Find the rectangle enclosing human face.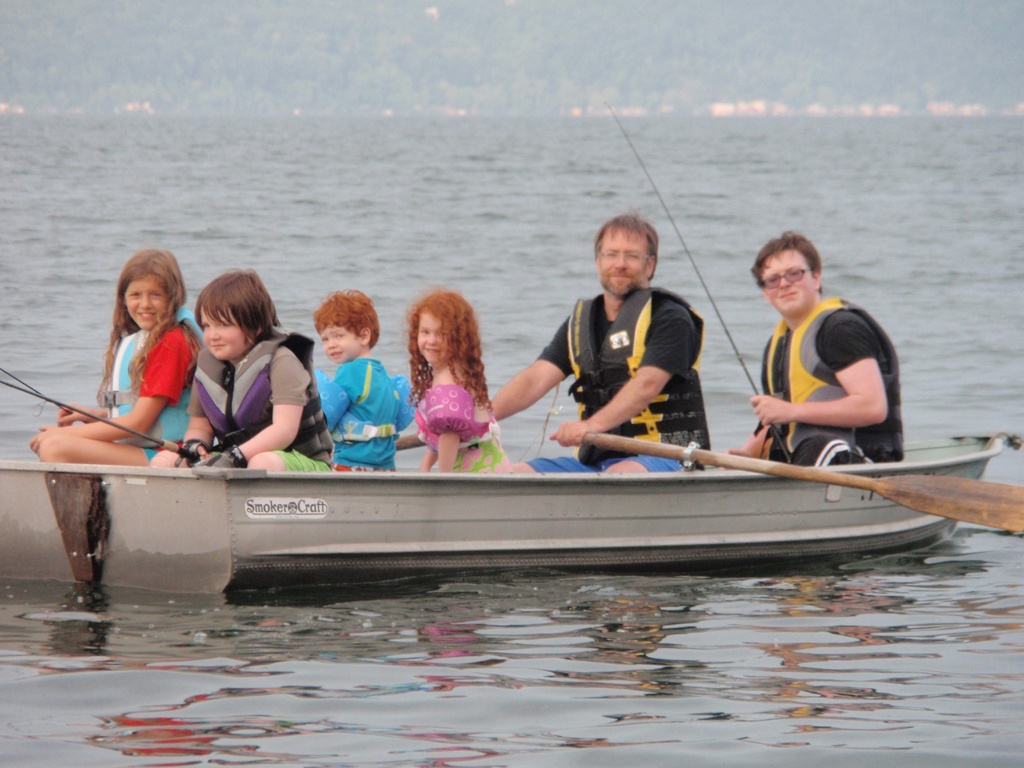
{"left": 598, "top": 227, "right": 645, "bottom": 298}.
